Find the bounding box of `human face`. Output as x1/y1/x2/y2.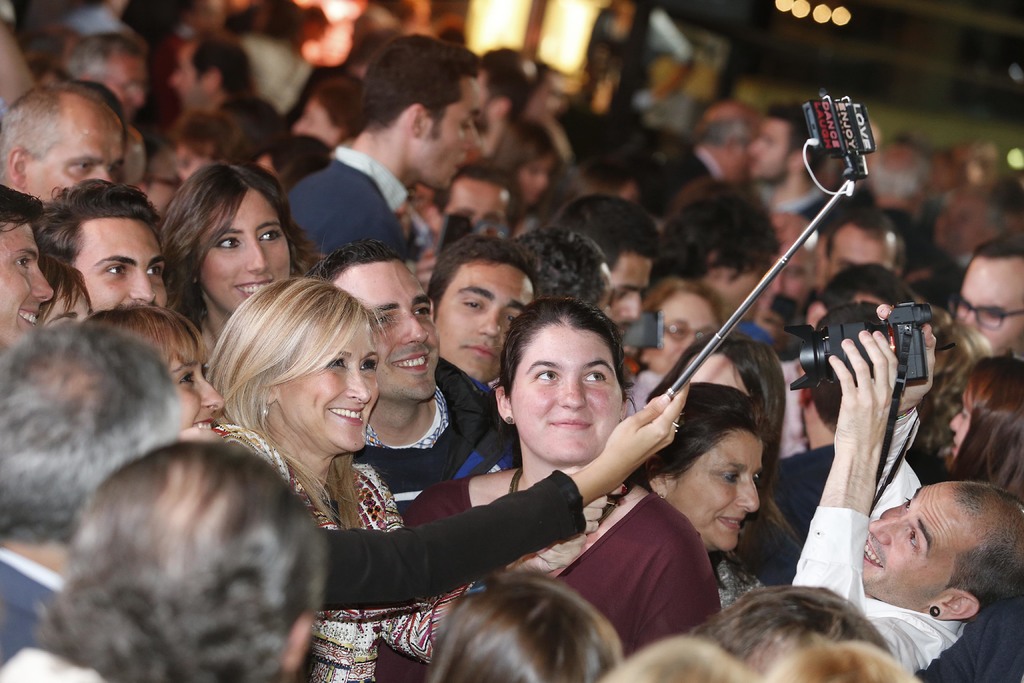
949/259/1023/354.
